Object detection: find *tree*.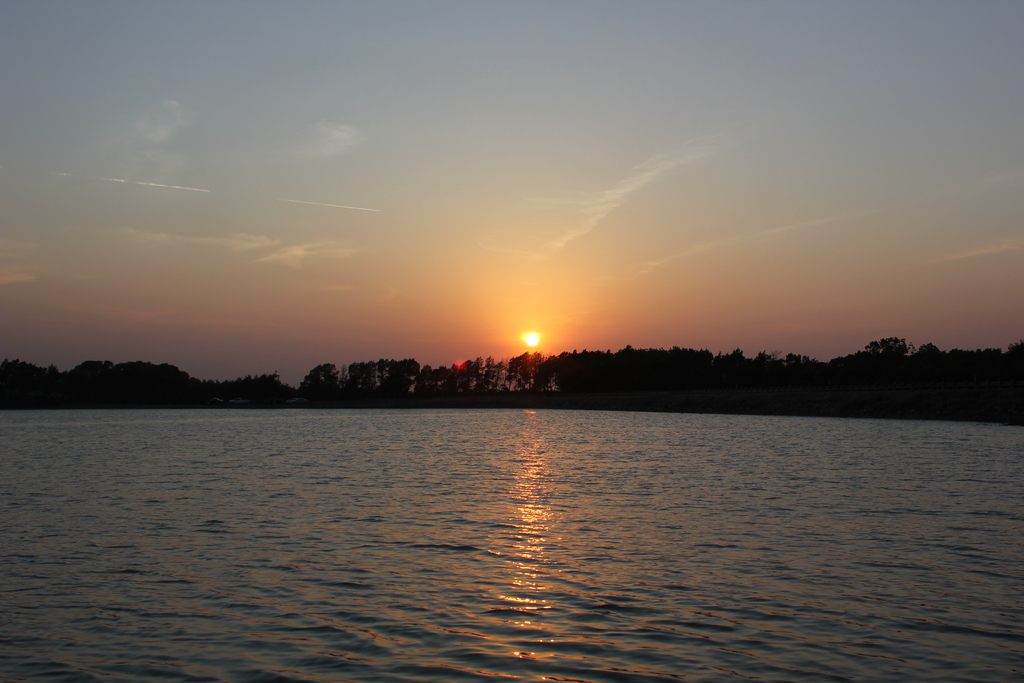
[x1=291, y1=345, x2=557, y2=400].
